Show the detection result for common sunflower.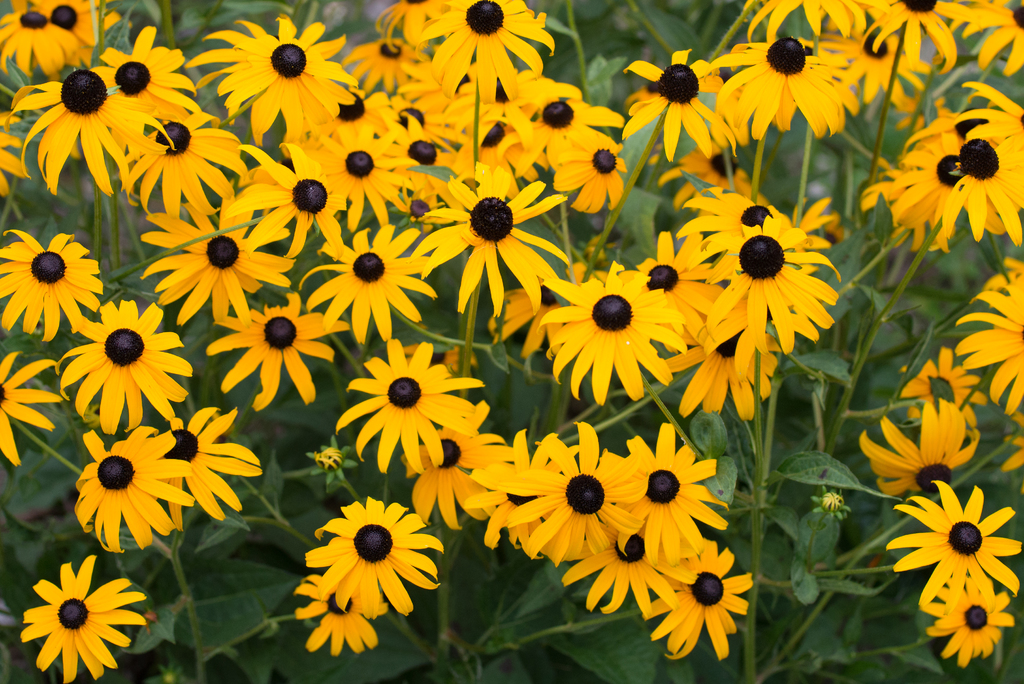
bbox=(212, 283, 334, 432).
